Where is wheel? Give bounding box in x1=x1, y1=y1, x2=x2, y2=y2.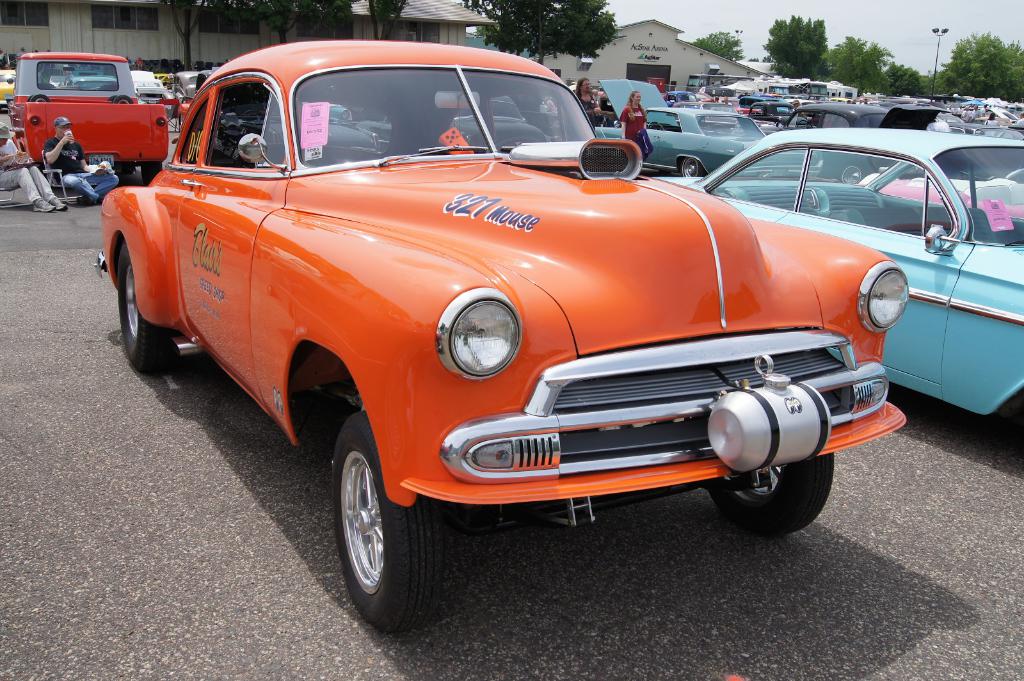
x1=843, y1=162, x2=868, y2=182.
